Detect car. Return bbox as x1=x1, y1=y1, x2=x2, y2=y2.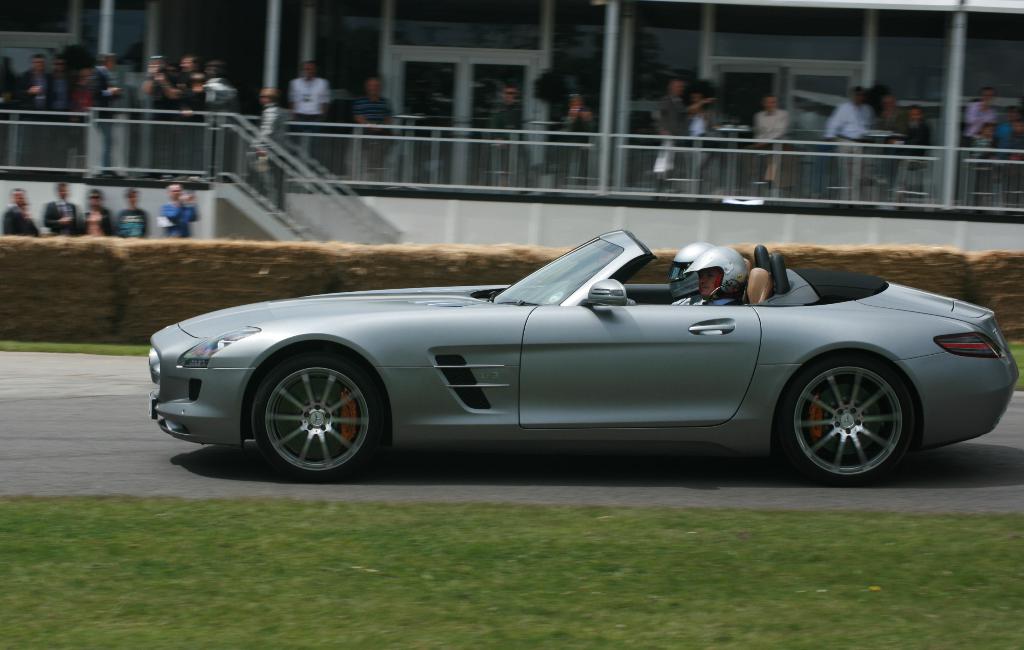
x1=147, y1=230, x2=983, y2=489.
